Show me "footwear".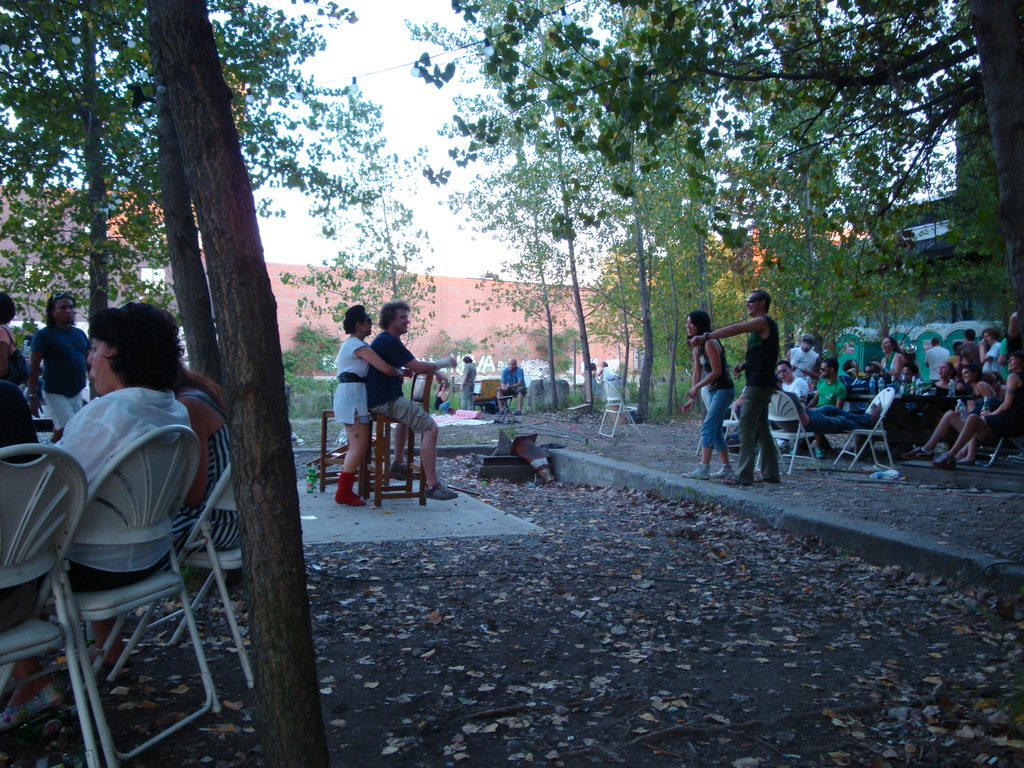
"footwear" is here: [left=721, top=461, right=753, bottom=479].
